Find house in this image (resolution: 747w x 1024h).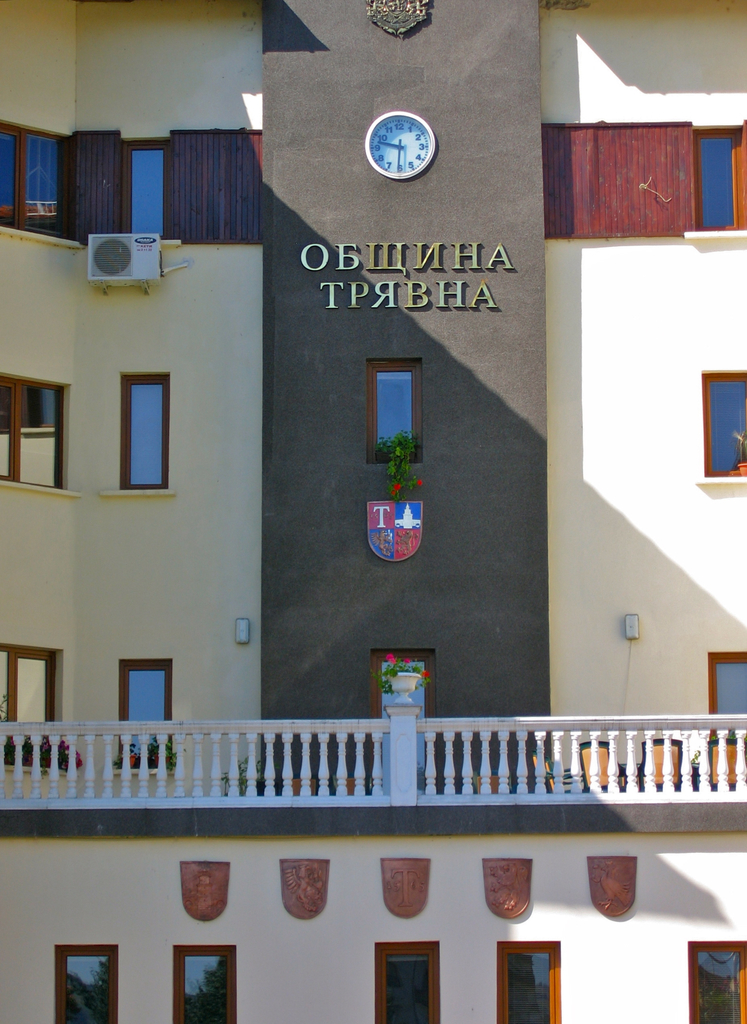
35,43,714,986.
